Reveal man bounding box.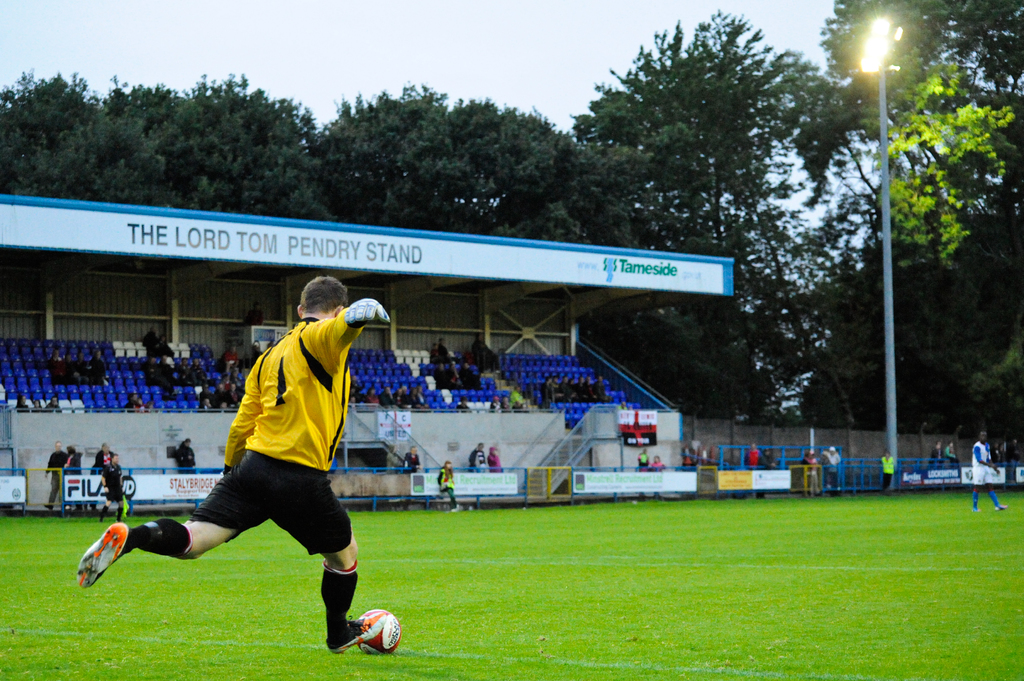
Revealed: region(619, 402, 628, 410).
